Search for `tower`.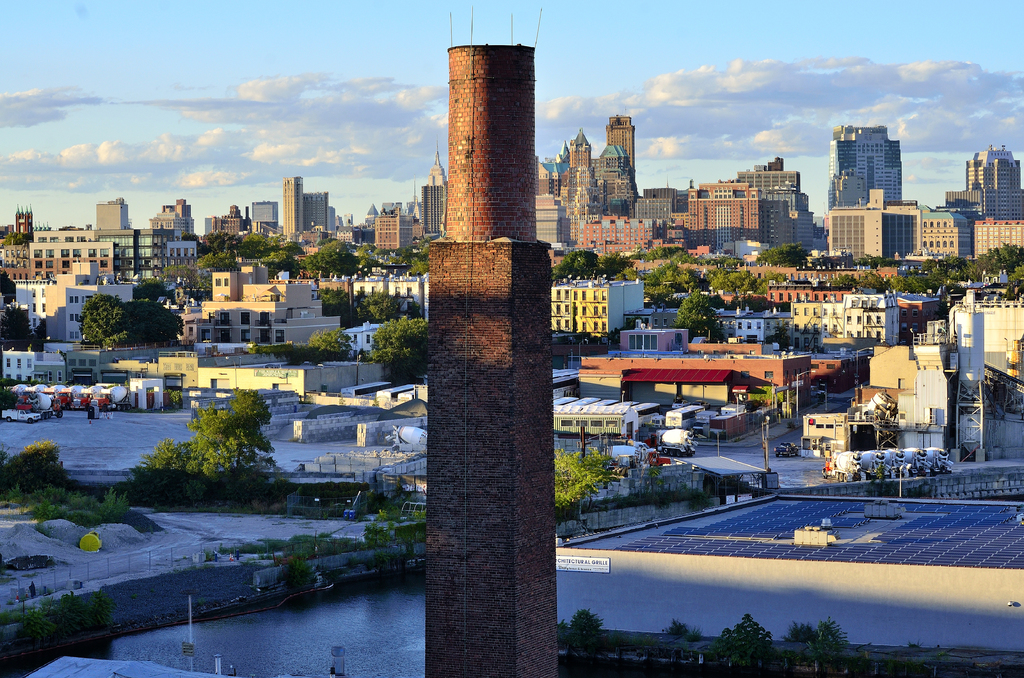
Found at bbox=(605, 113, 640, 175).
